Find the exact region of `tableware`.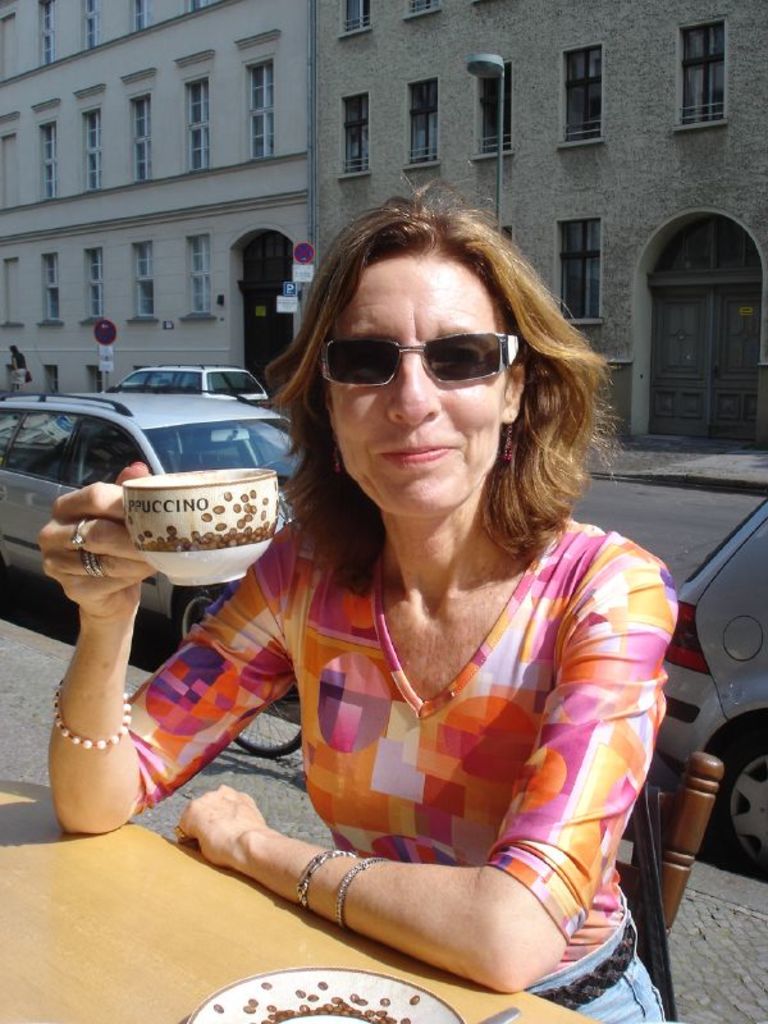
Exact region: rect(122, 462, 279, 586).
